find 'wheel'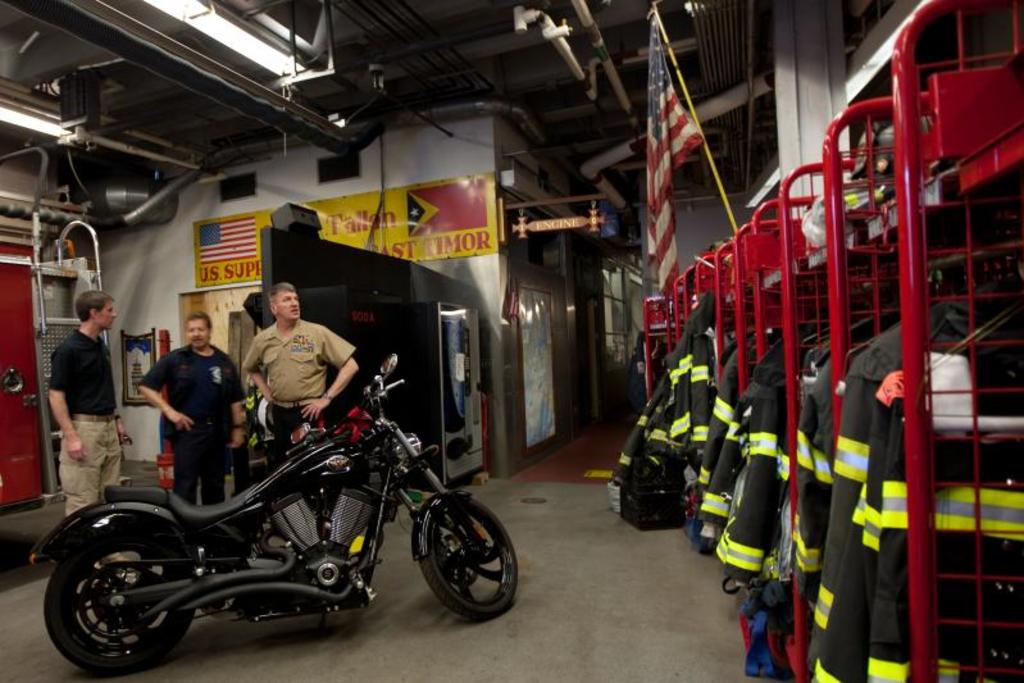
(x1=45, y1=561, x2=197, y2=679)
